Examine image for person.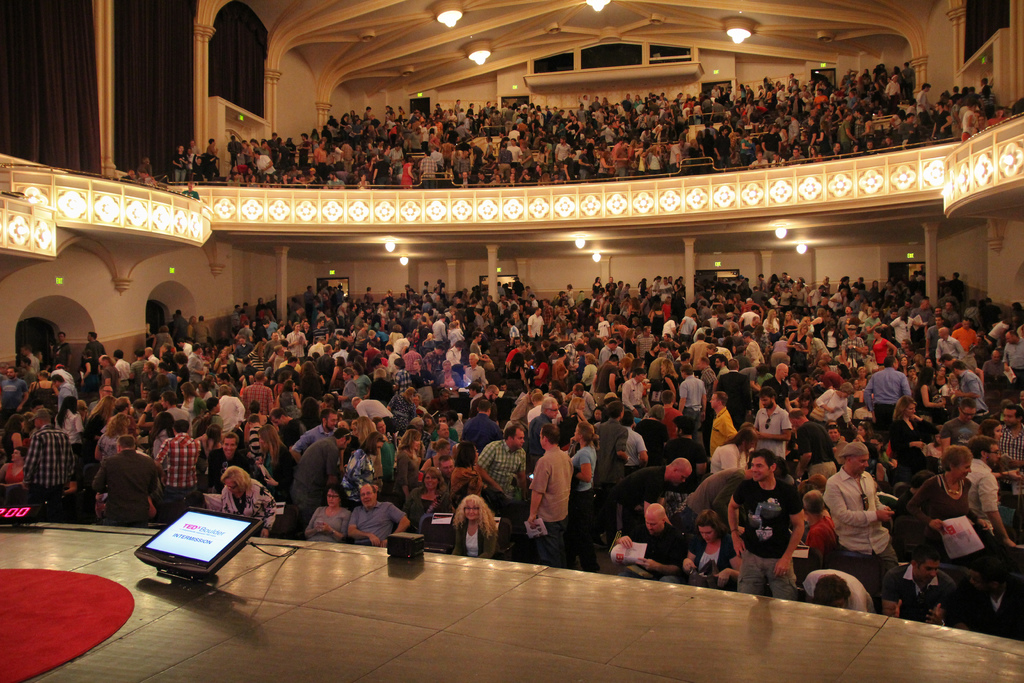
Examination result: {"x1": 201, "y1": 431, "x2": 246, "y2": 494}.
